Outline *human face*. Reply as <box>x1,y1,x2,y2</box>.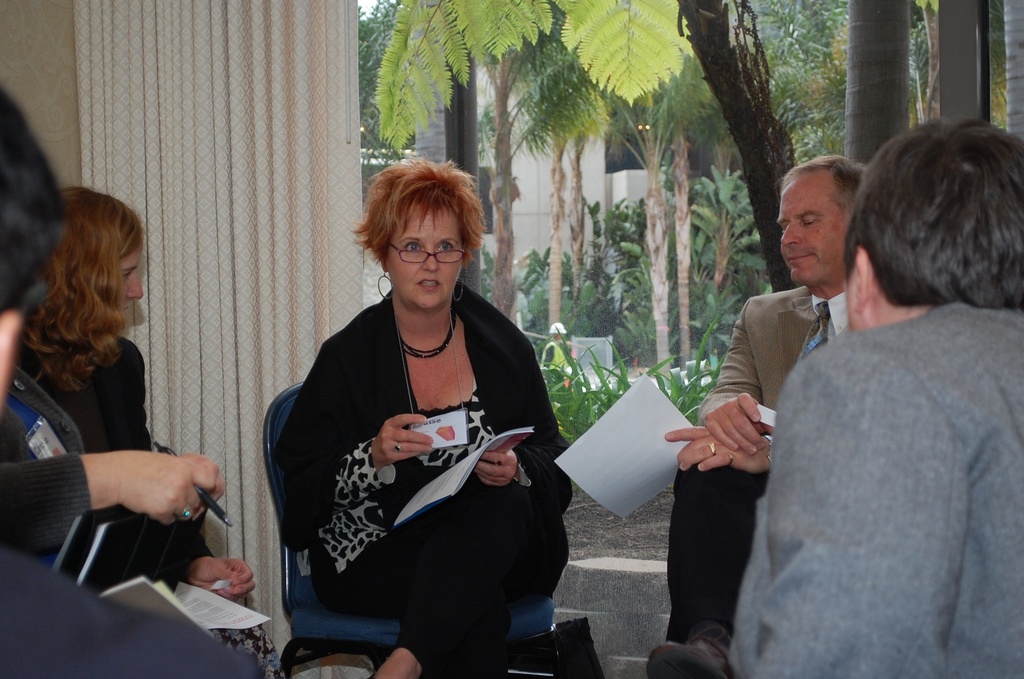
<box>782,191,847,292</box>.
